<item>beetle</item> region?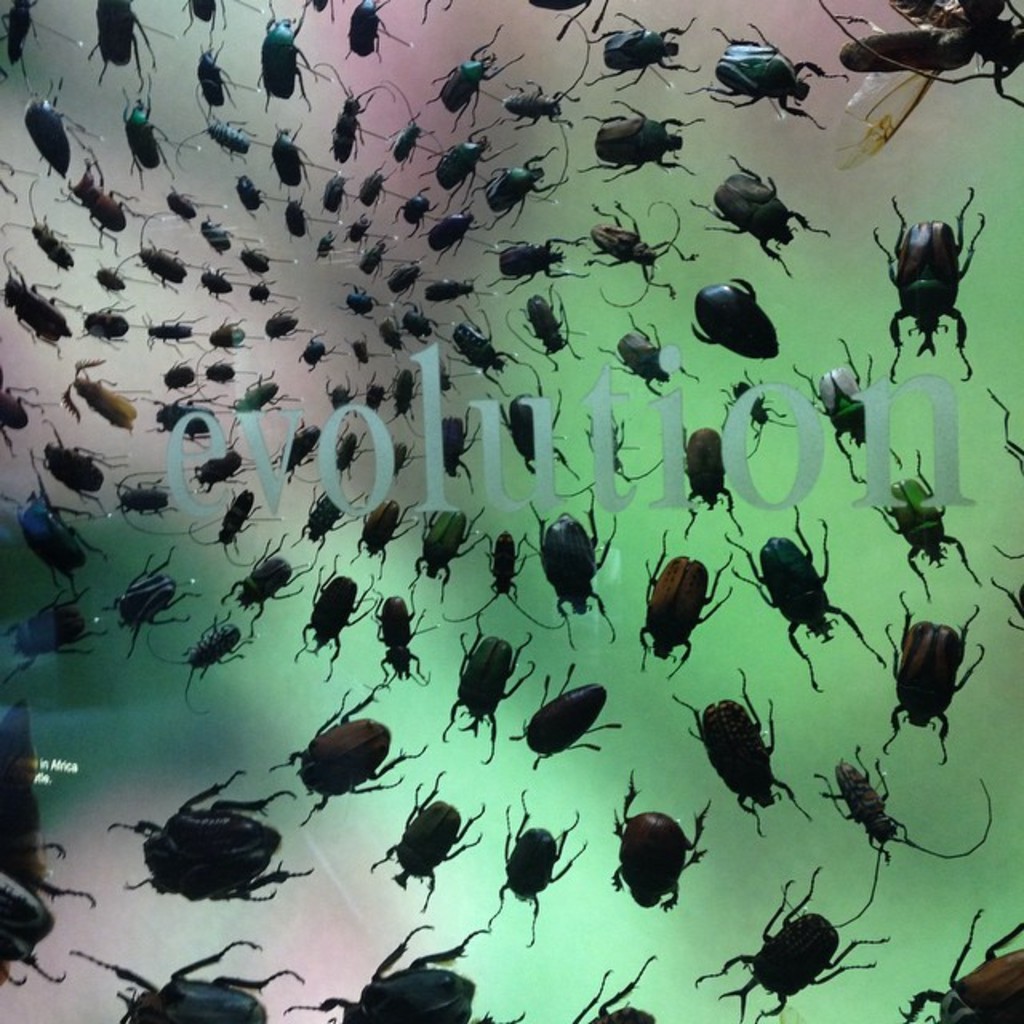
{"left": 816, "top": 0, "right": 1022, "bottom": 170}
